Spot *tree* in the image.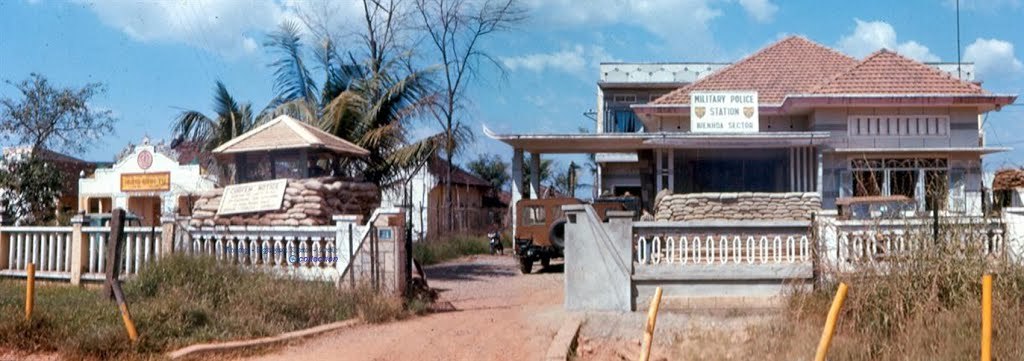
*tree* found at x1=515 y1=147 x2=567 y2=197.
